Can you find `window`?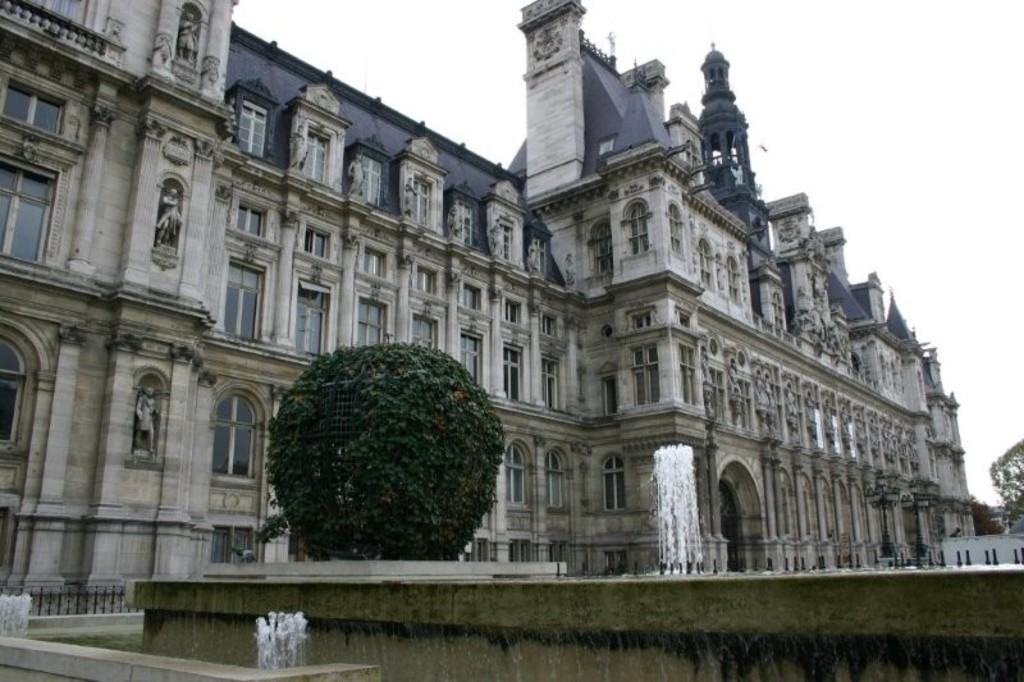
Yes, bounding box: bbox=(498, 292, 529, 328).
